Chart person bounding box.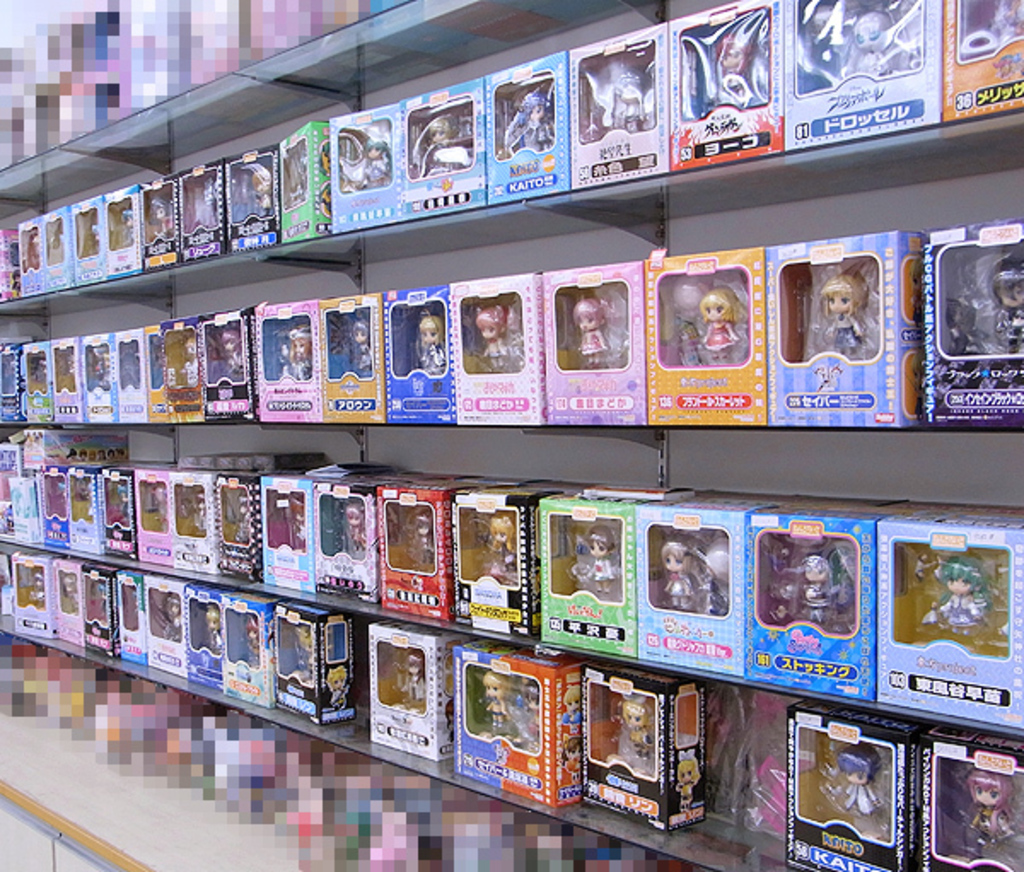
Charted: 350,316,369,370.
